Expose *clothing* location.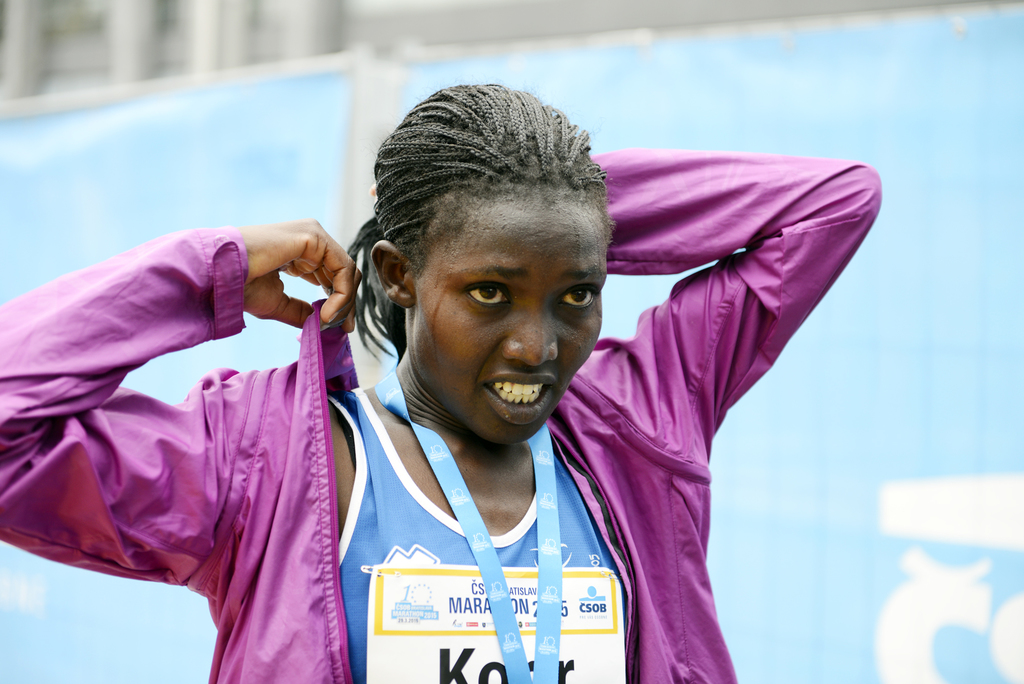
Exposed at [0, 141, 883, 683].
